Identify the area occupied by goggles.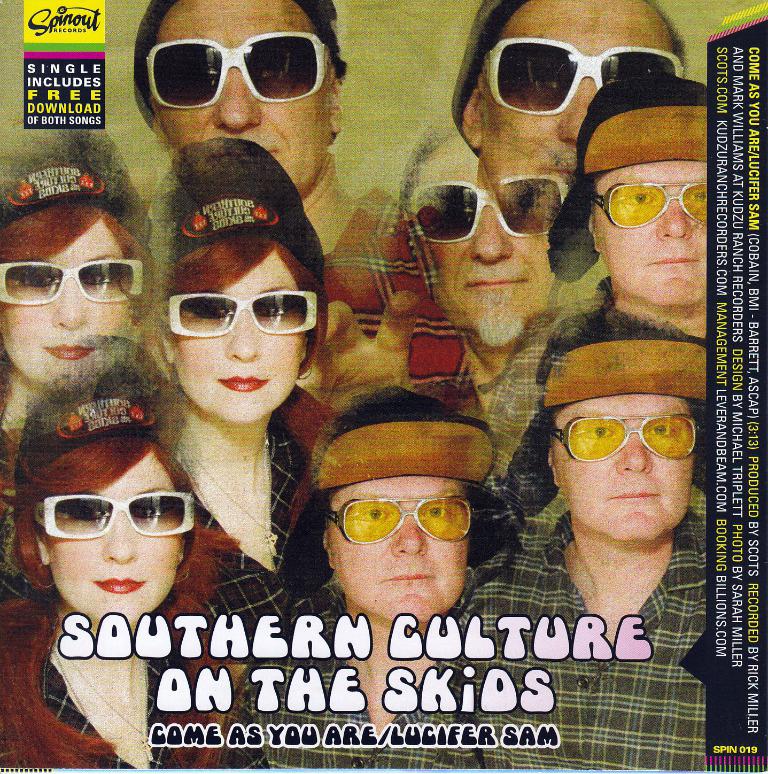
Area: 458,32,697,131.
